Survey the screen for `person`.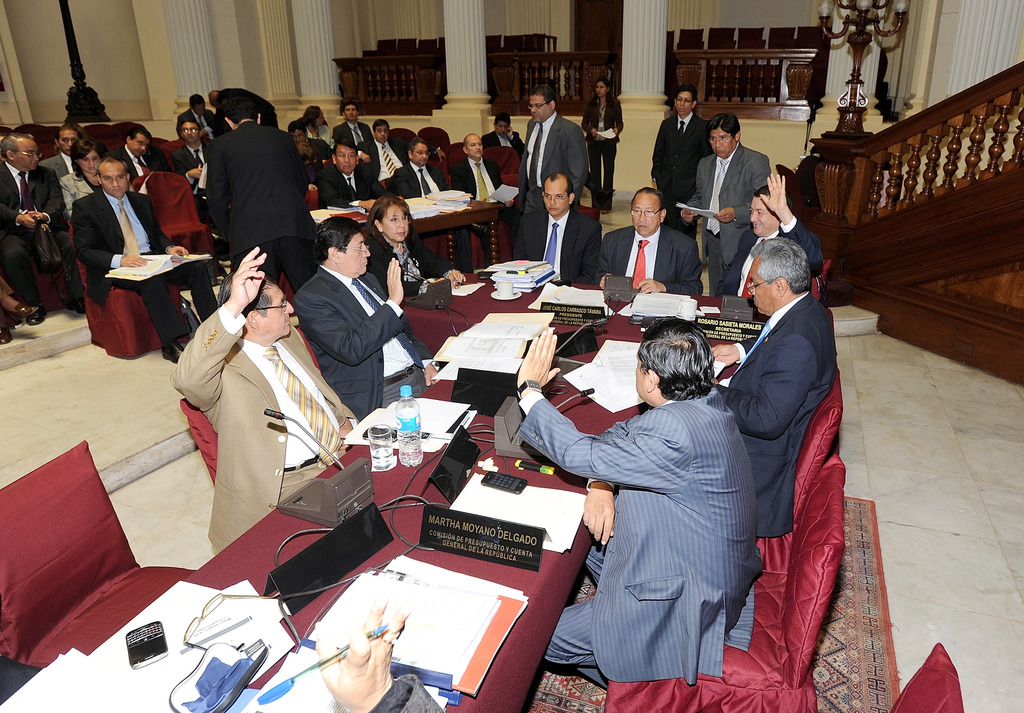
Survey found: bbox(391, 138, 457, 197).
